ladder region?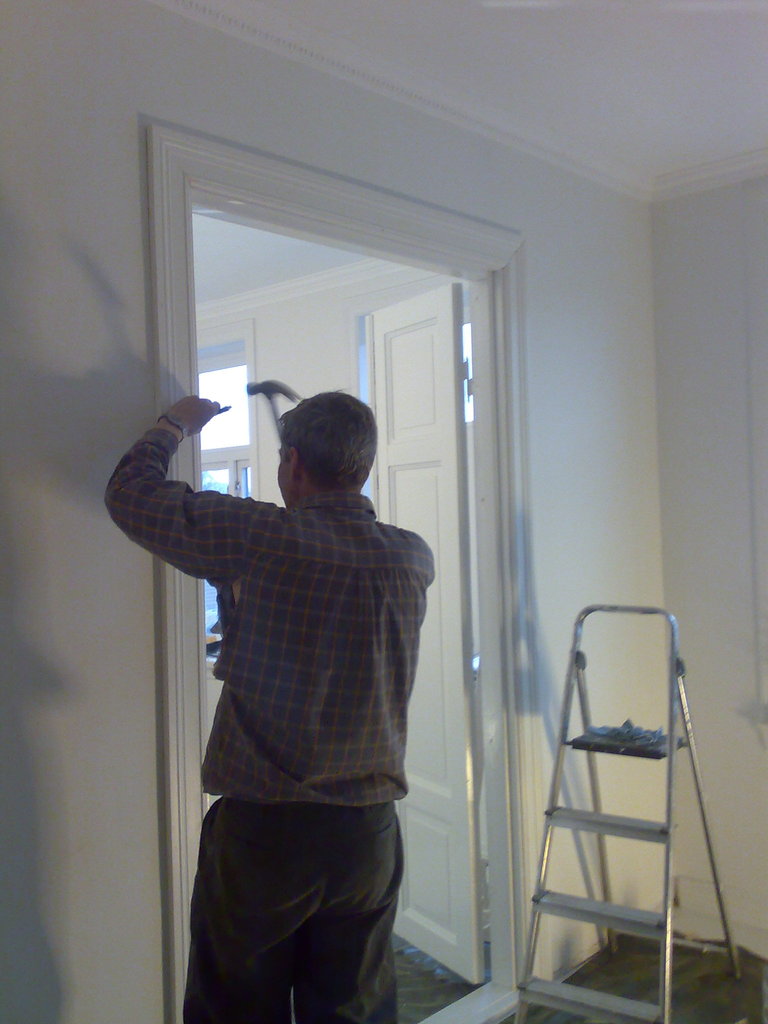
box=[513, 597, 749, 1023]
